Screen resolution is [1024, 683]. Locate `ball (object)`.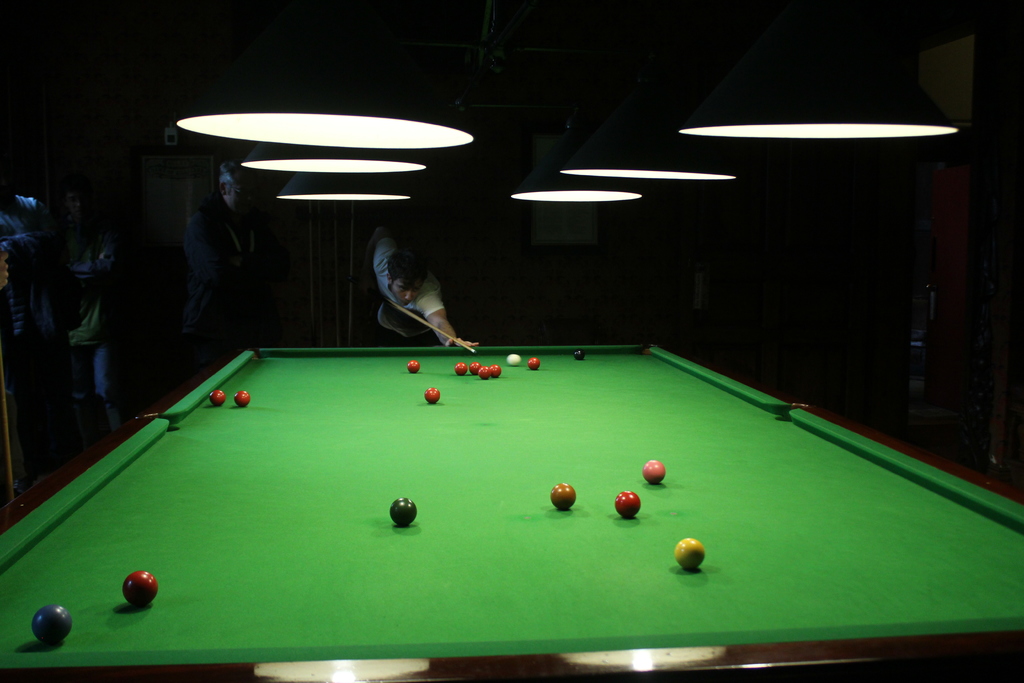
390,497,417,527.
